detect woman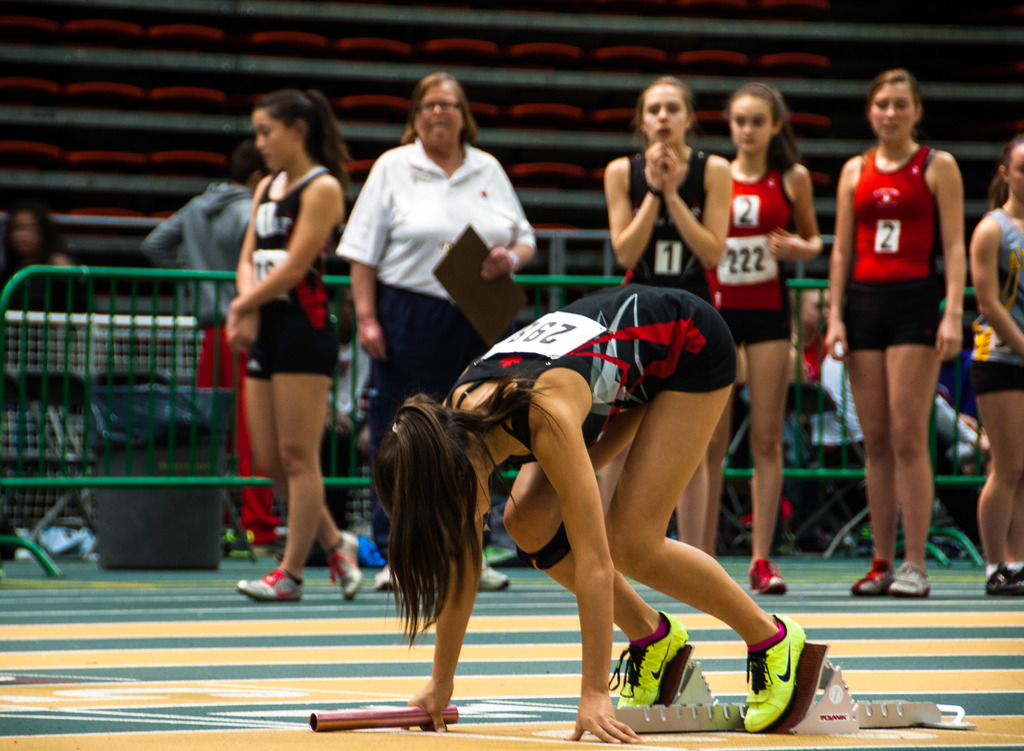
x1=374, y1=288, x2=808, y2=747
